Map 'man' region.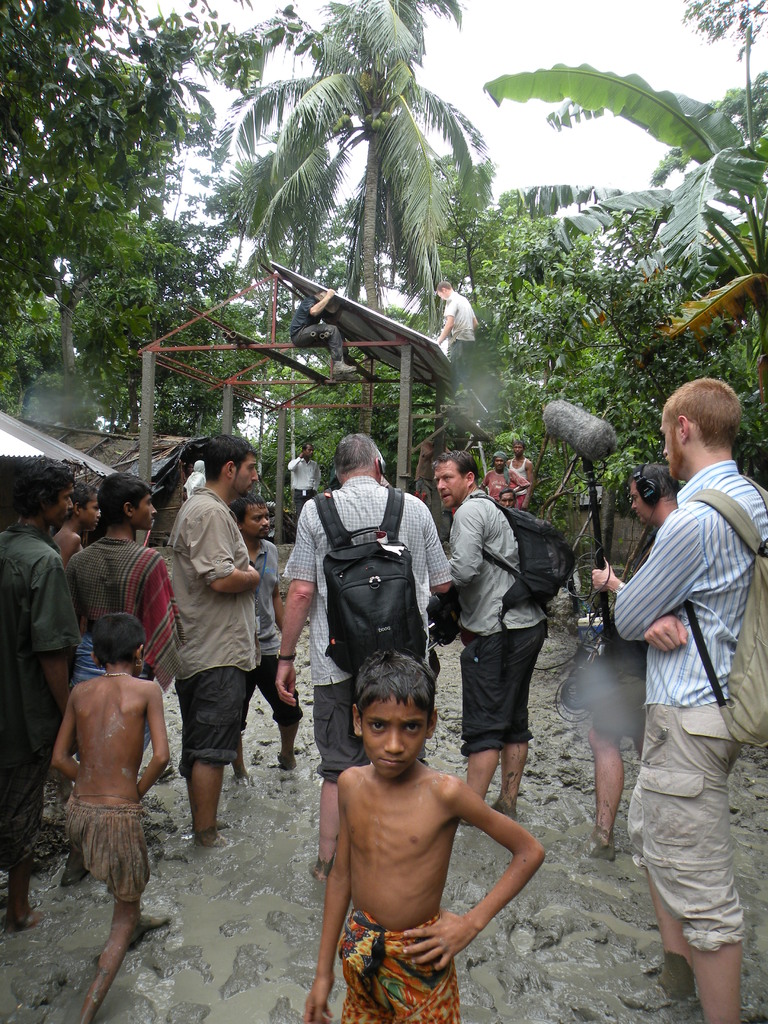
Mapped to select_region(227, 500, 307, 787).
